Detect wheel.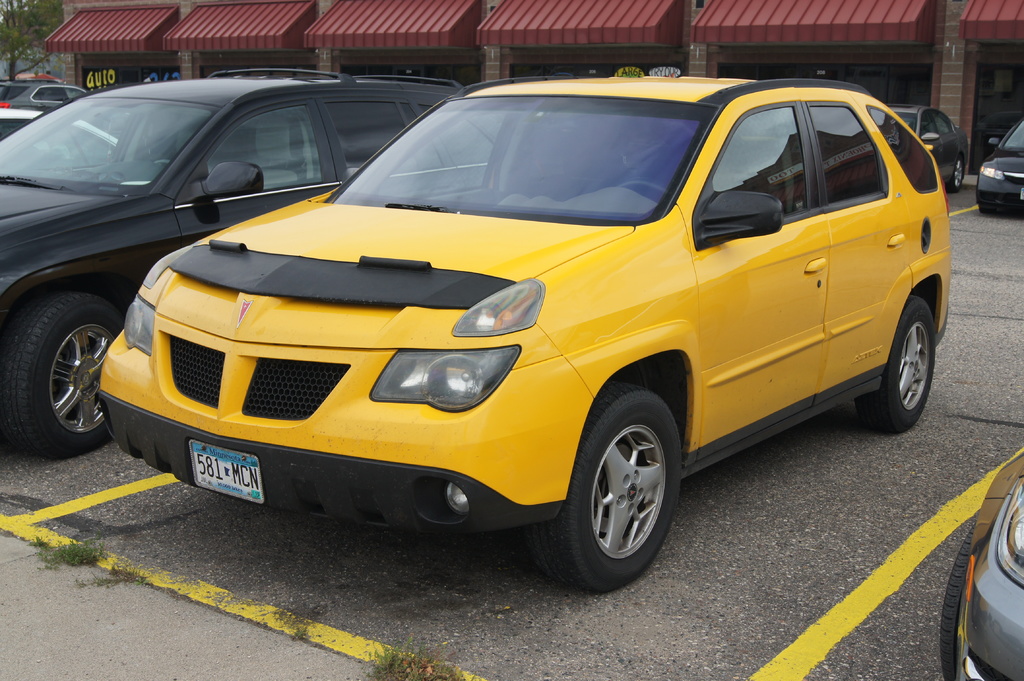
Detected at 567/394/682/582.
